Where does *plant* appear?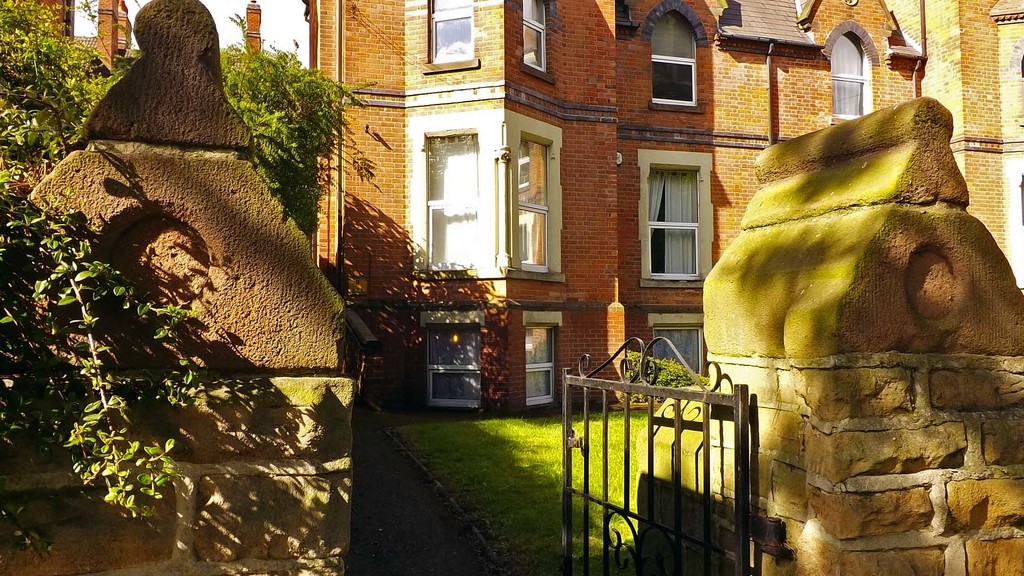
Appears at l=624, t=349, r=713, b=406.
